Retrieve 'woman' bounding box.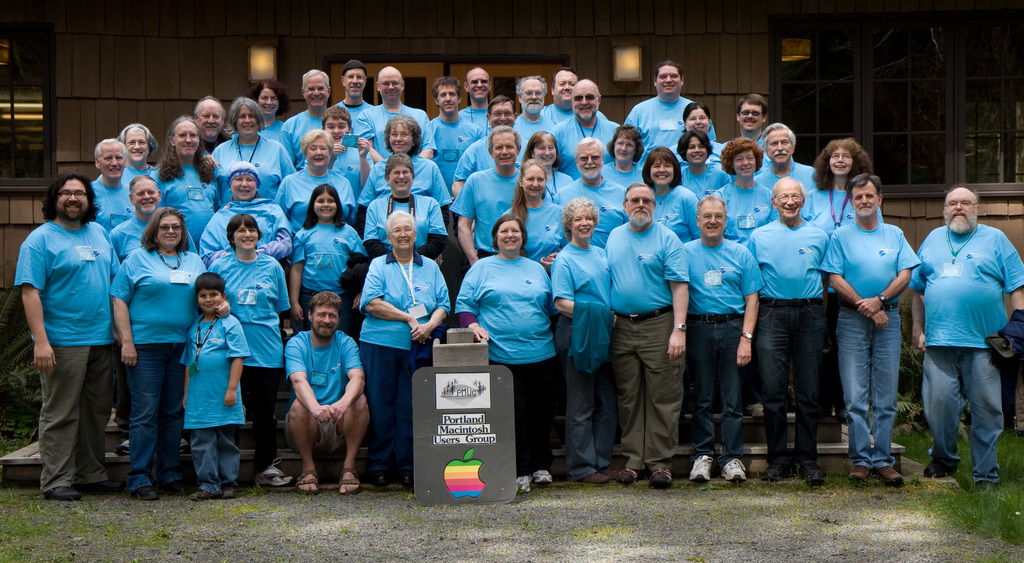
Bounding box: box(204, 209, 296, 491).
